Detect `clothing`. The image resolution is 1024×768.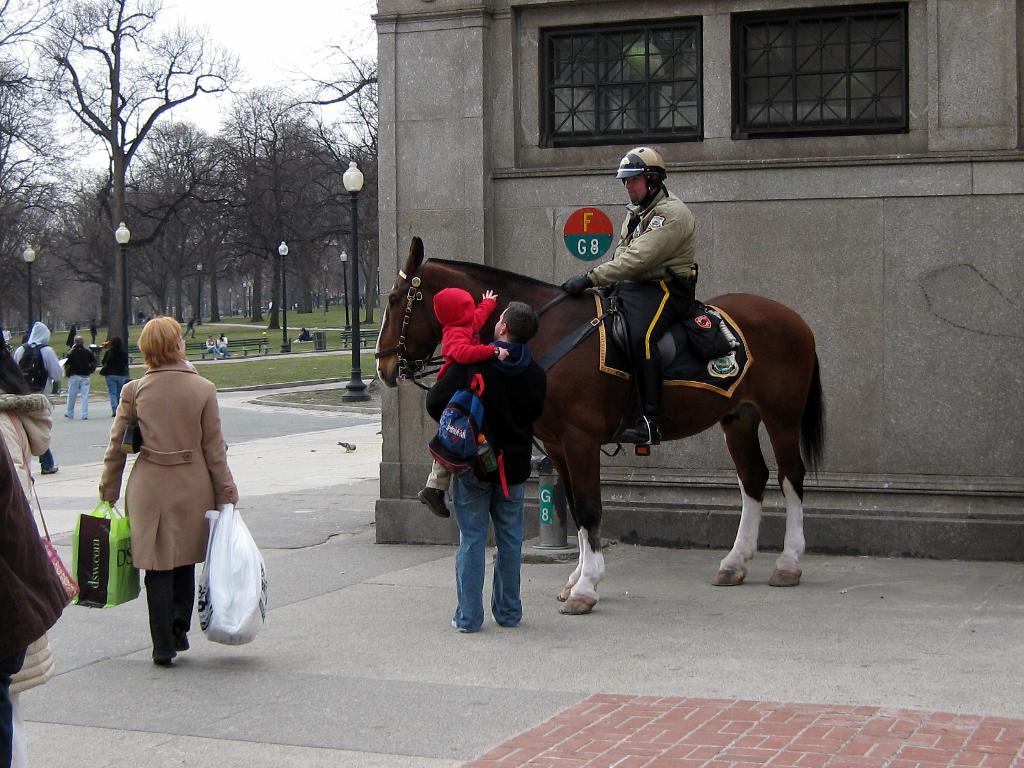
[x1=576, y1=189, x2=698, y2=442].
